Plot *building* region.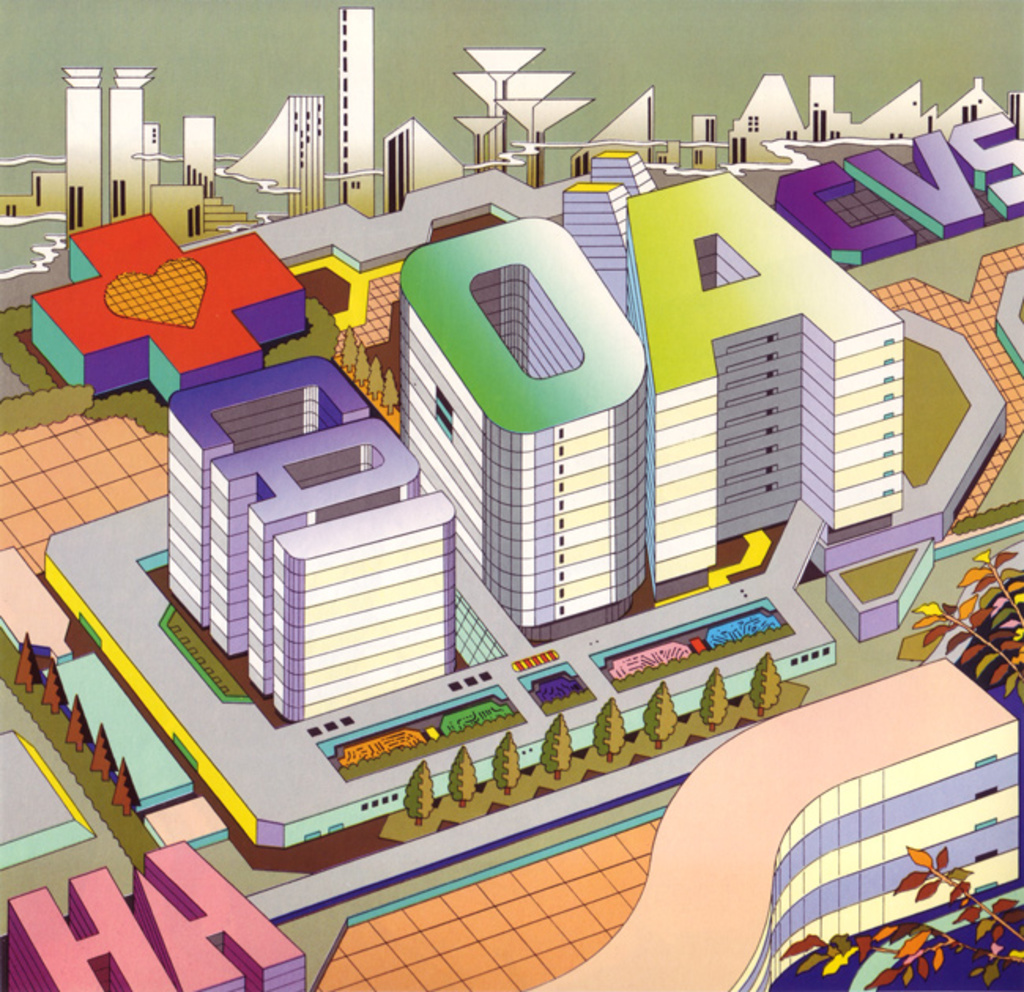
Plotted at <box>337,2,377,219</box>.
